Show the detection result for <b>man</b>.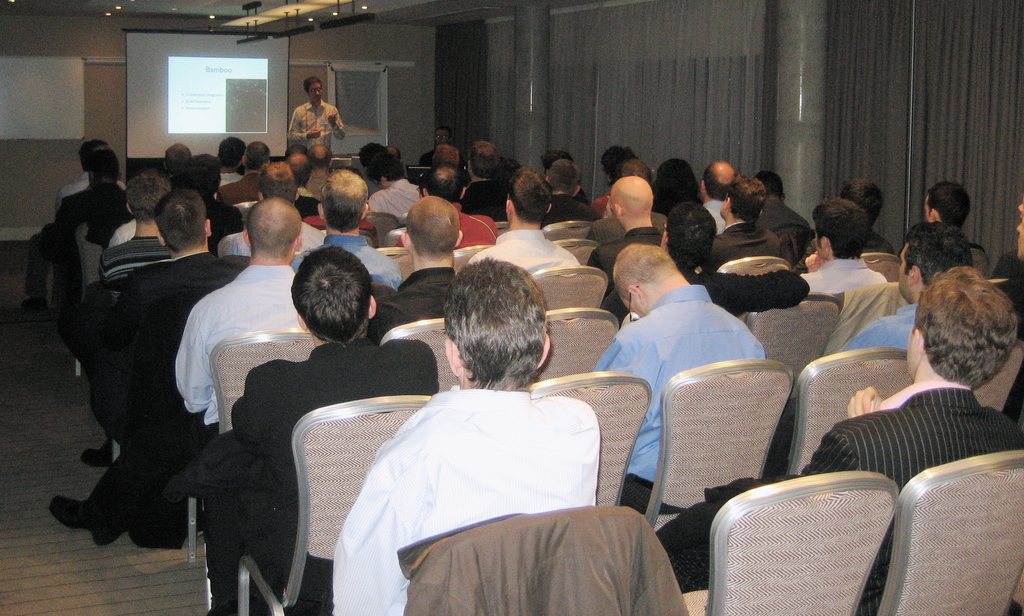
<box>467,165,584,272</box>.
